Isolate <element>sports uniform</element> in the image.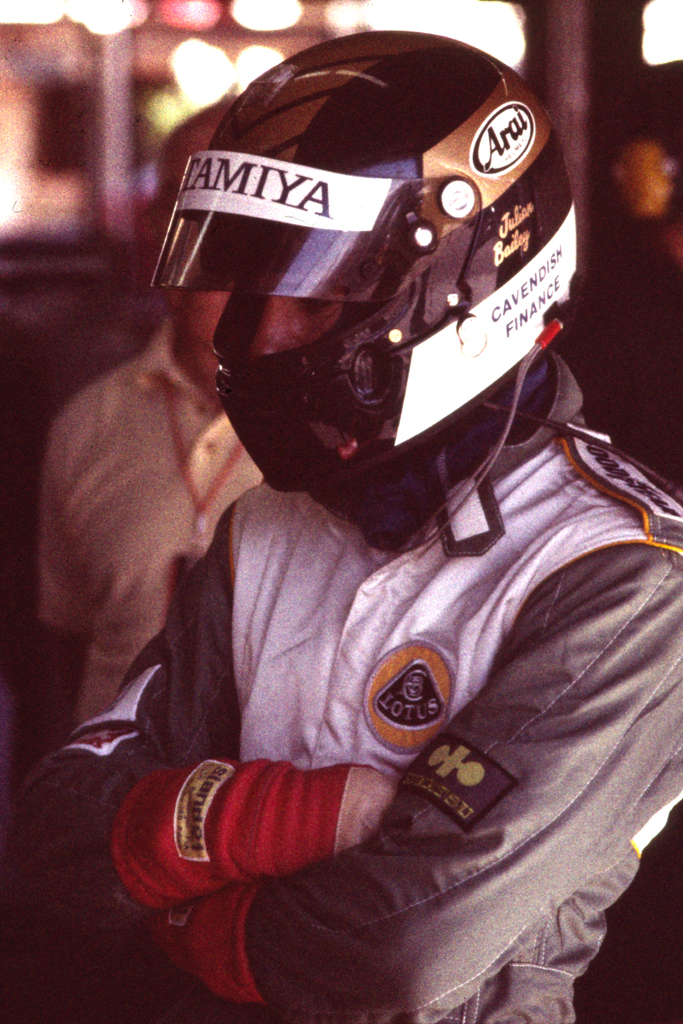
Isolated region: {"left": 15, "top": 26, "right": 682, "bottom": 1023}.
